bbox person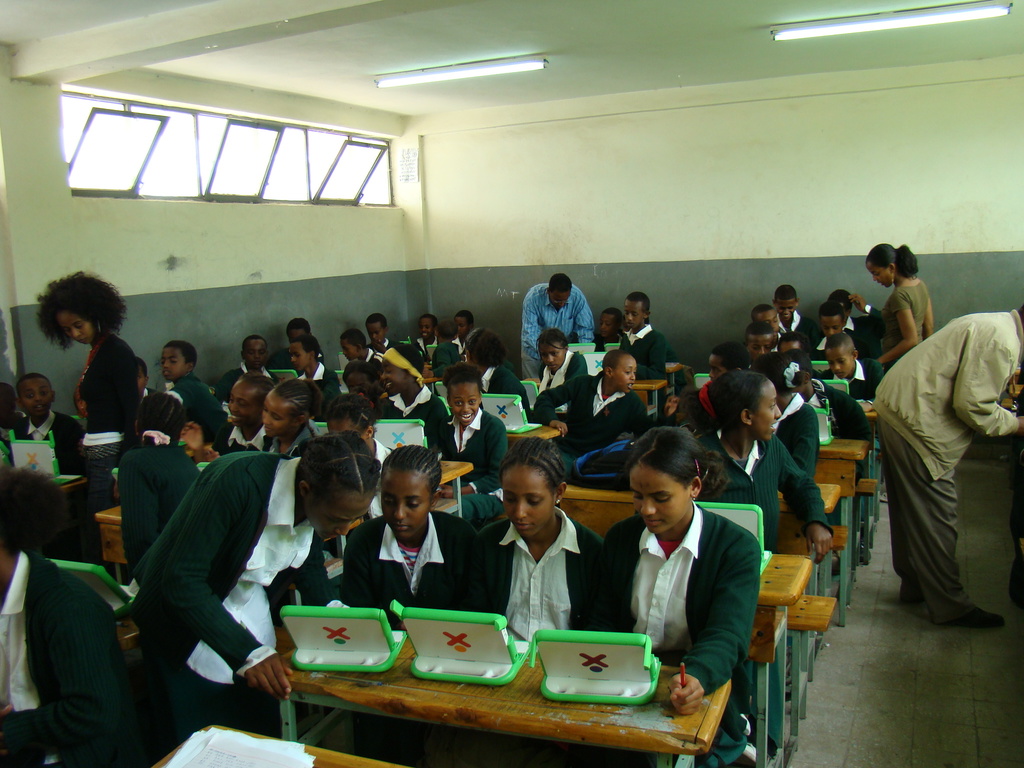
locate(345, 446, 483, 605)
